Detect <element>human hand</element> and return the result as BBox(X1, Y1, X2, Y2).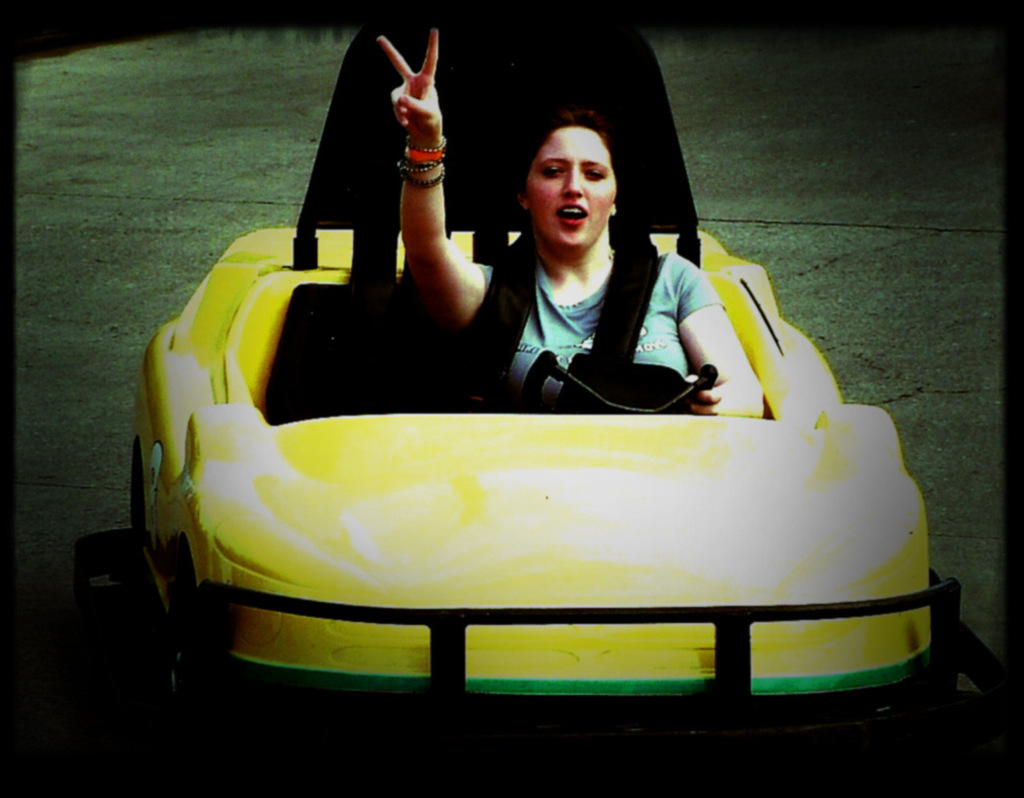
BBox(369, 33, 451, 163).
